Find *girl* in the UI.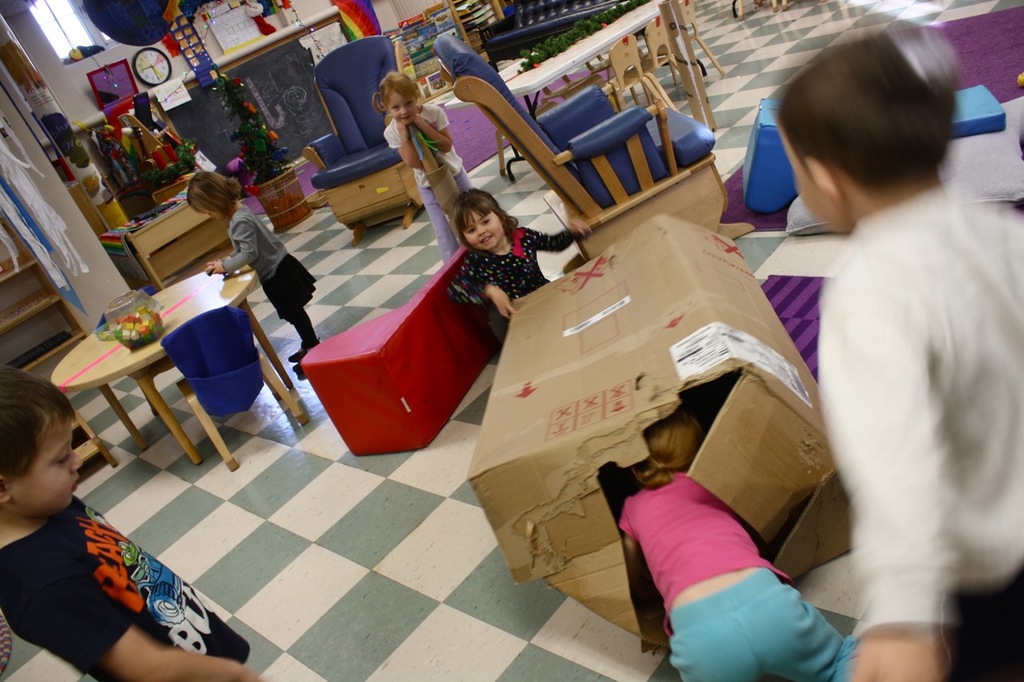
UI element at l=614, t=405, r=862, b=681.
